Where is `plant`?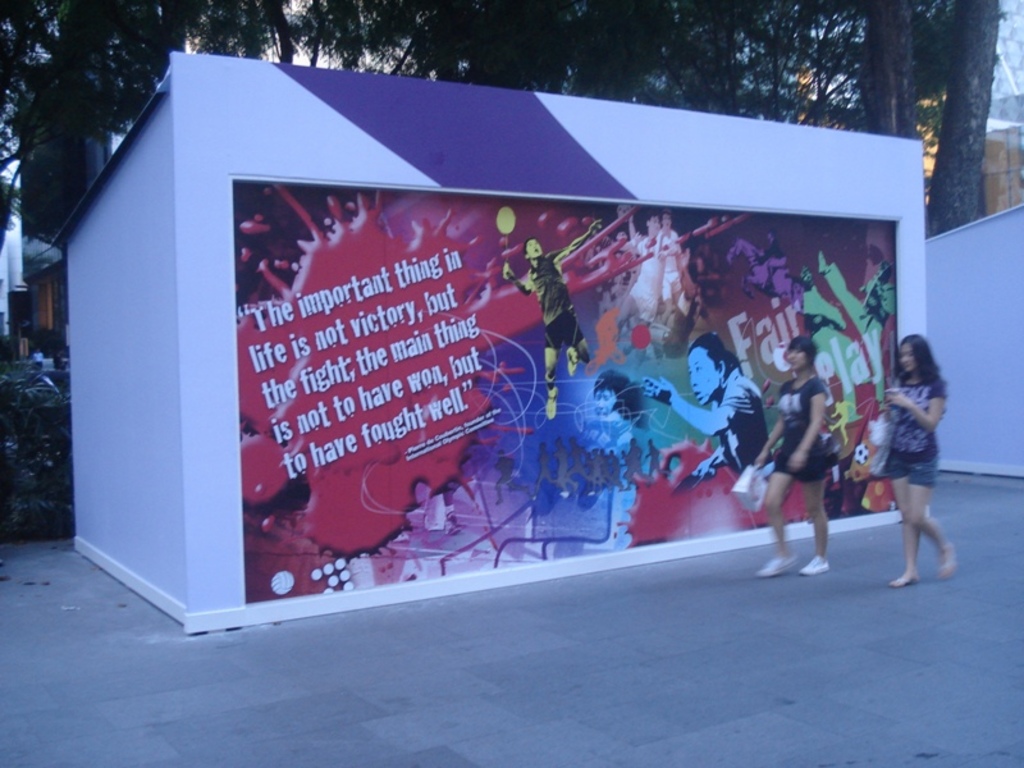
(5, 324, 69, 366).
